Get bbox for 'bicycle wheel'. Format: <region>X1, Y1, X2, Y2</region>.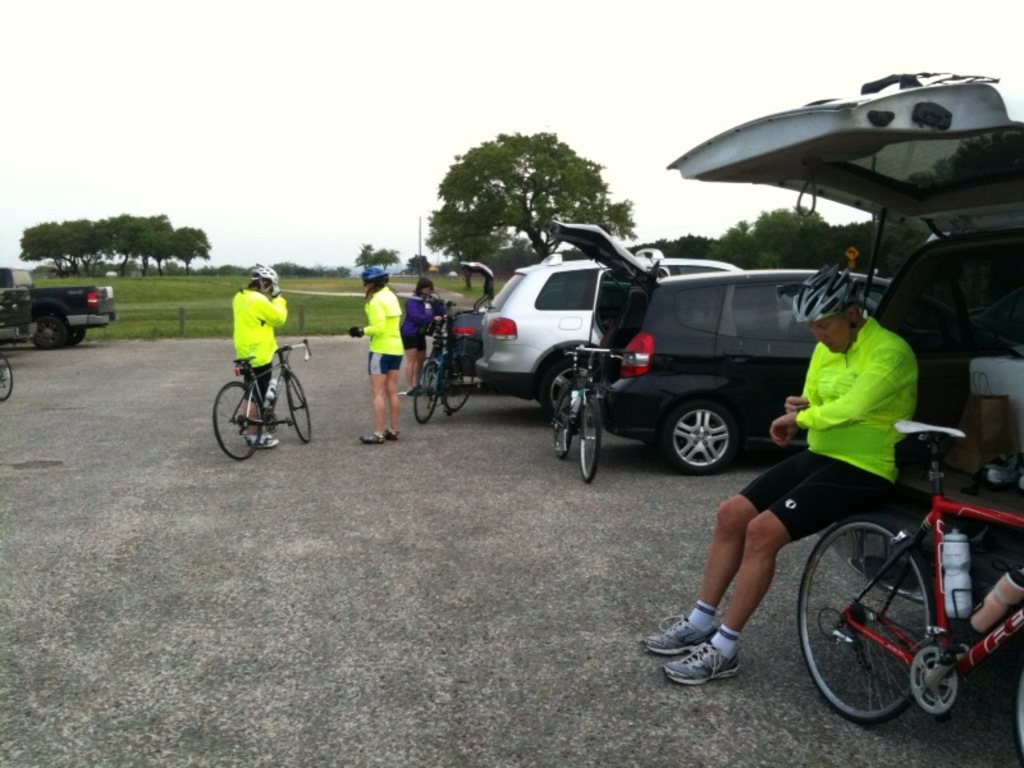
<region>443, 357, 480, 420</region>.
